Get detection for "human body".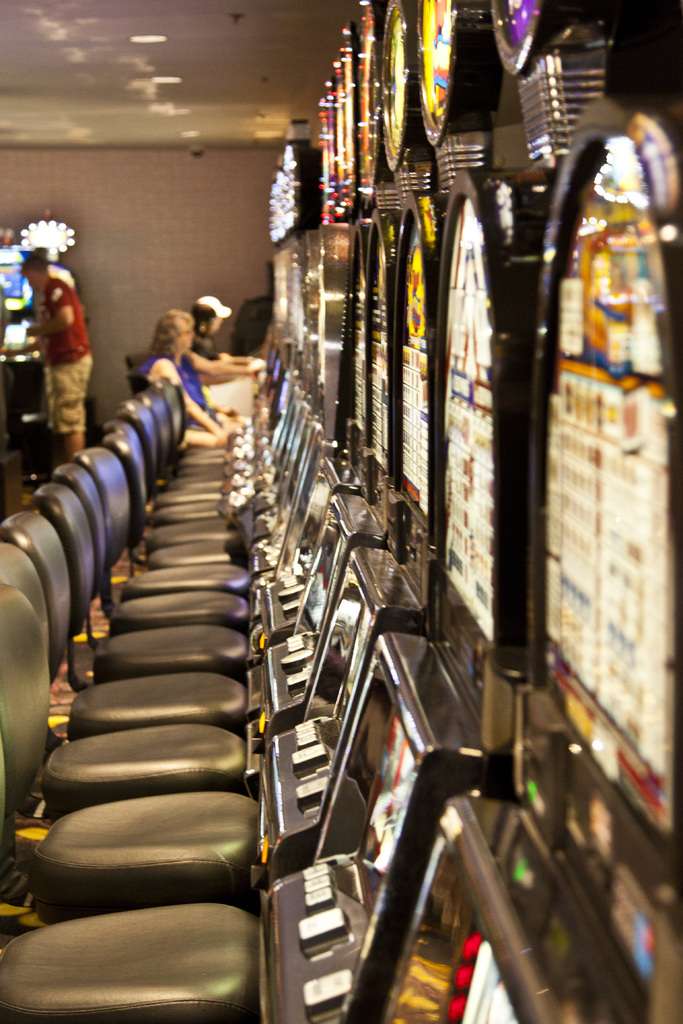
Detection: detection(137, 306, 230, 458).
